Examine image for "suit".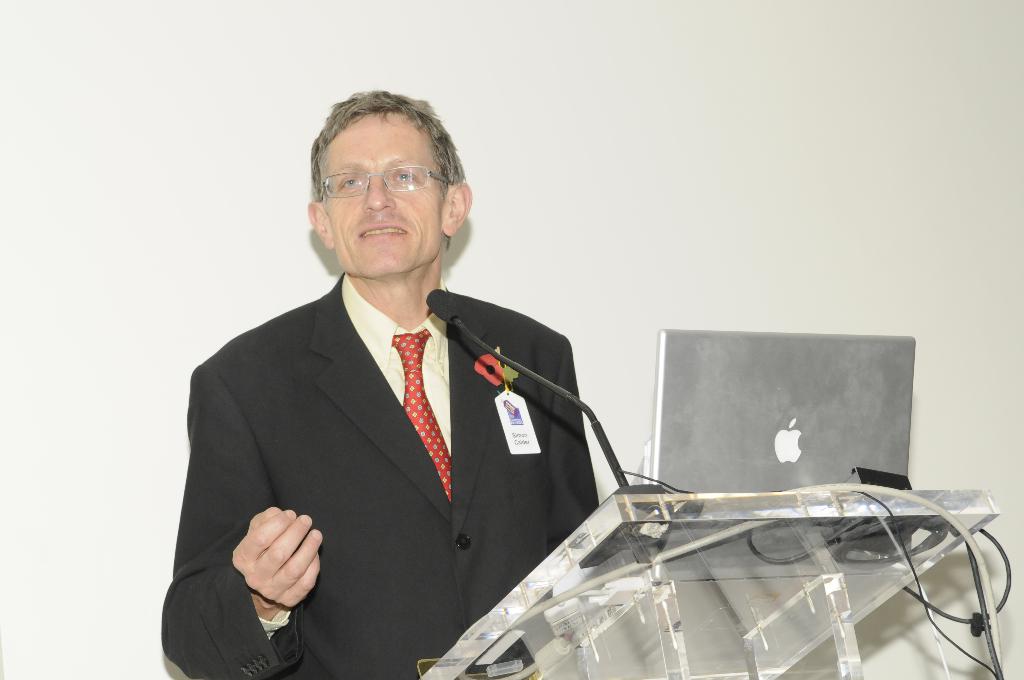
Examination result: bbox=[178, 181, 642, 679].
